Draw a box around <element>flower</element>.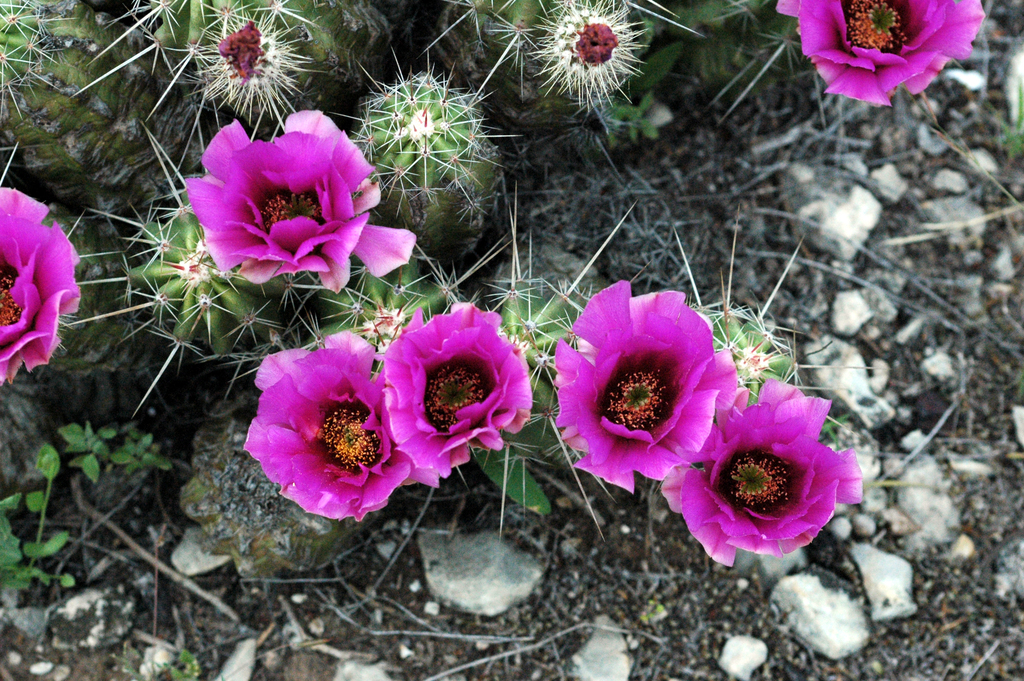
Rect(548, 277, 721, 493).
